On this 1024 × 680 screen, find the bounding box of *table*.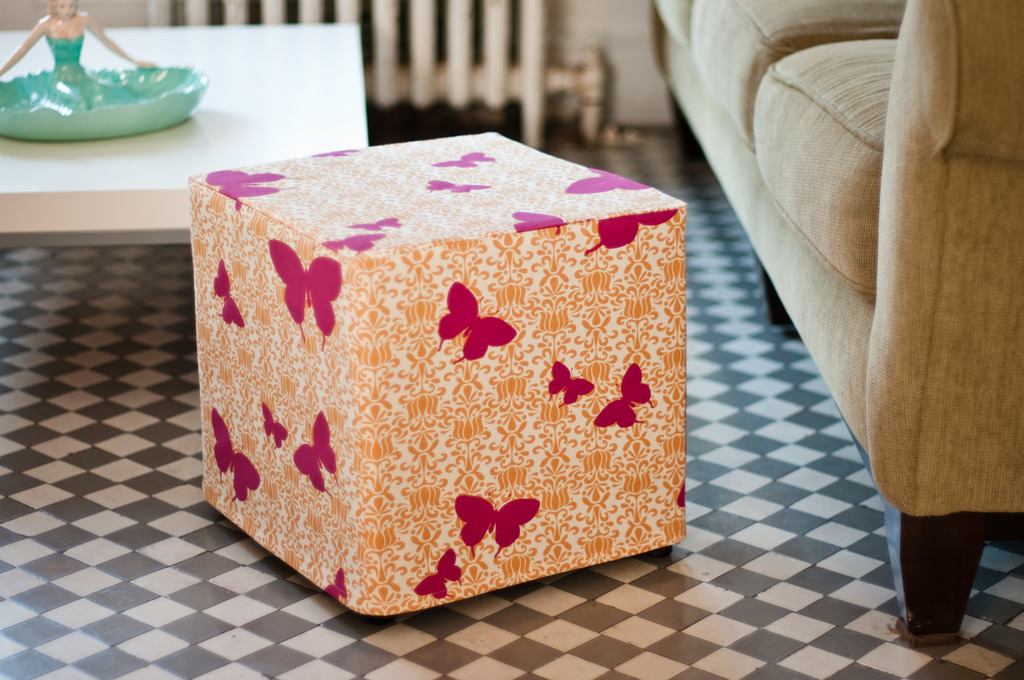
Bounding box: pyautogui.locateOnScreen(162, 111, 708, 632).
